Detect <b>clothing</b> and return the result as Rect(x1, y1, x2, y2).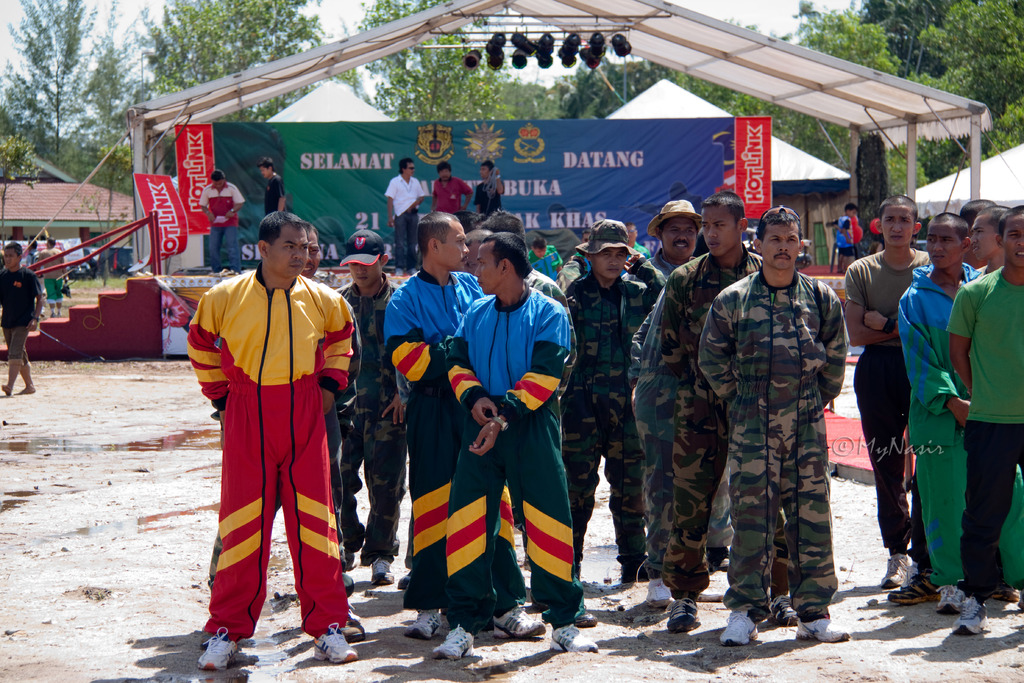
Rect(20, 247, 49, 283).
